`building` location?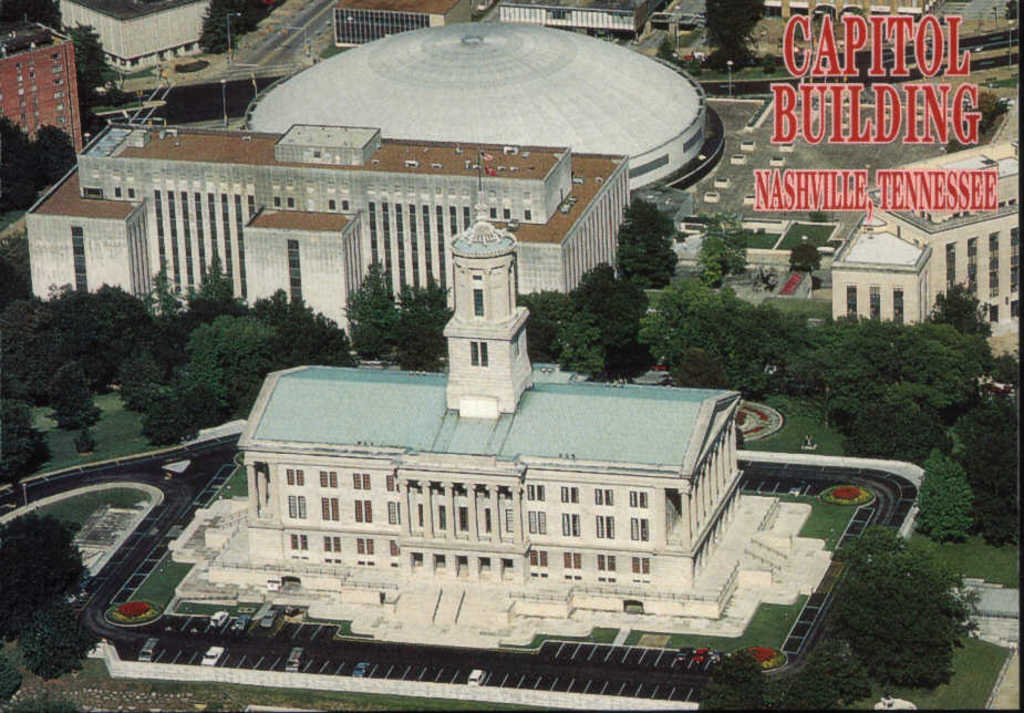
[x1=24, y1=116, x2=632, y2=324]
